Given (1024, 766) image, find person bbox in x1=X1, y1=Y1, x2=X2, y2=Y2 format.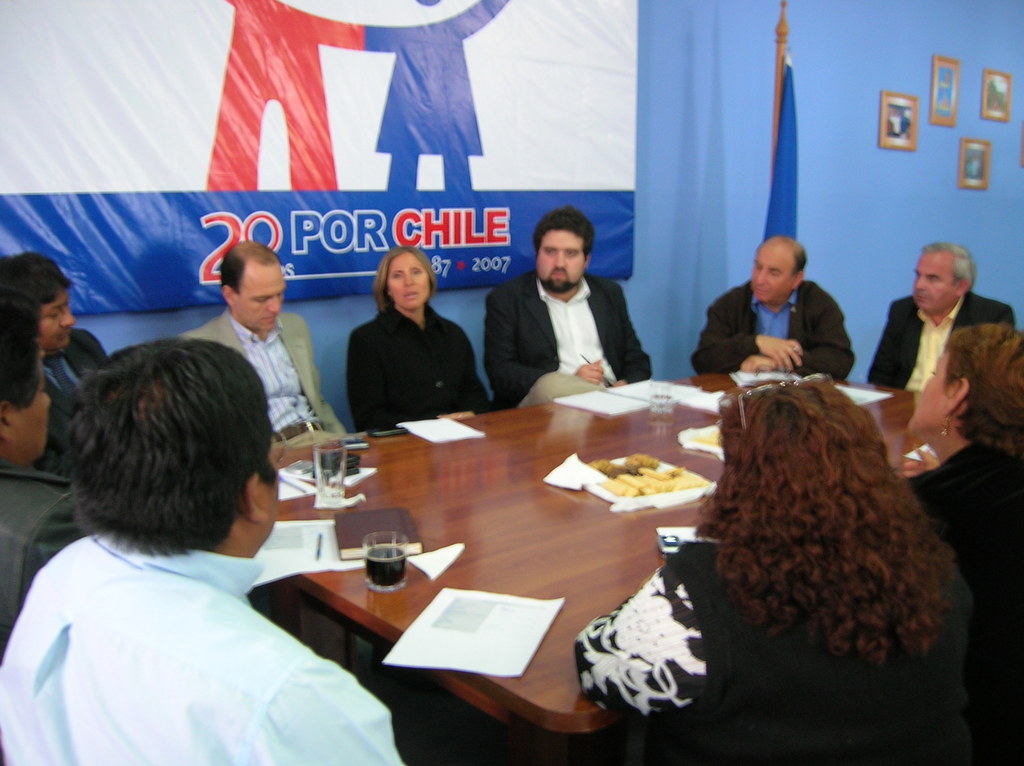
x1=179, y1=240, x2=353, y2=454.
